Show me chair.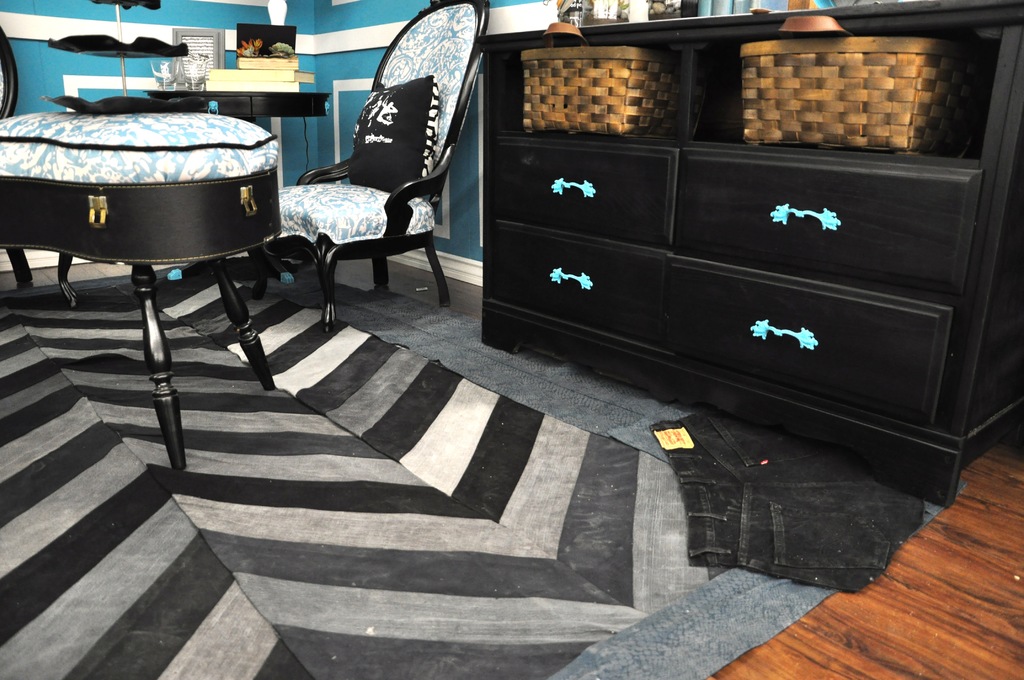
chair is here: locate(250, 0, 491, 337).
